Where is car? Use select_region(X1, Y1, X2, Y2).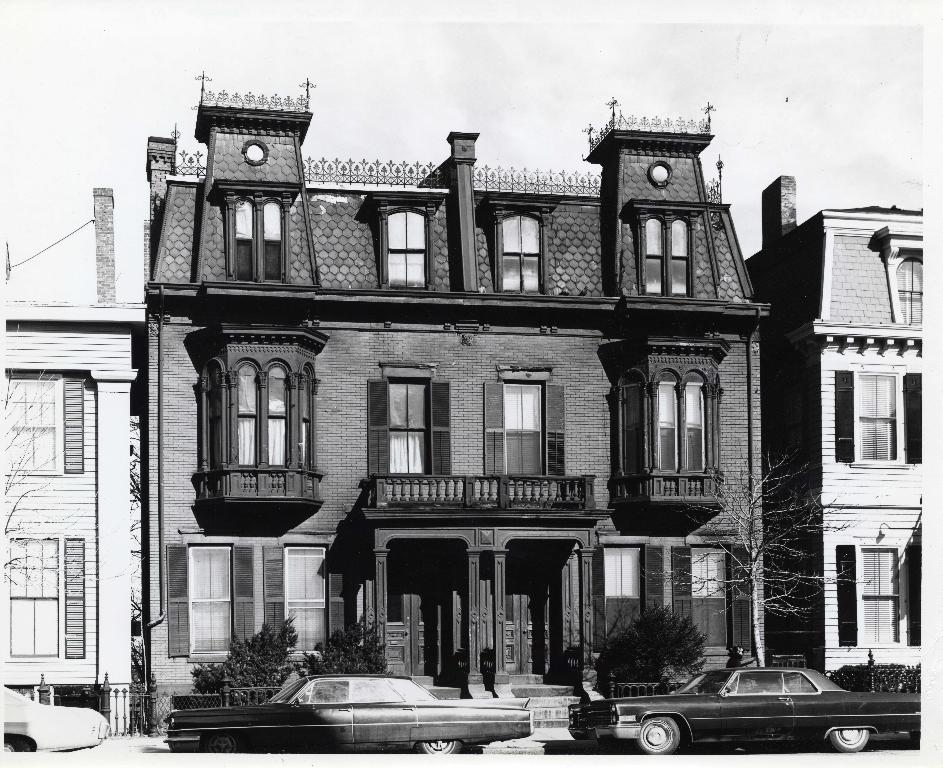
select_region(161, 669, 532, 756).
